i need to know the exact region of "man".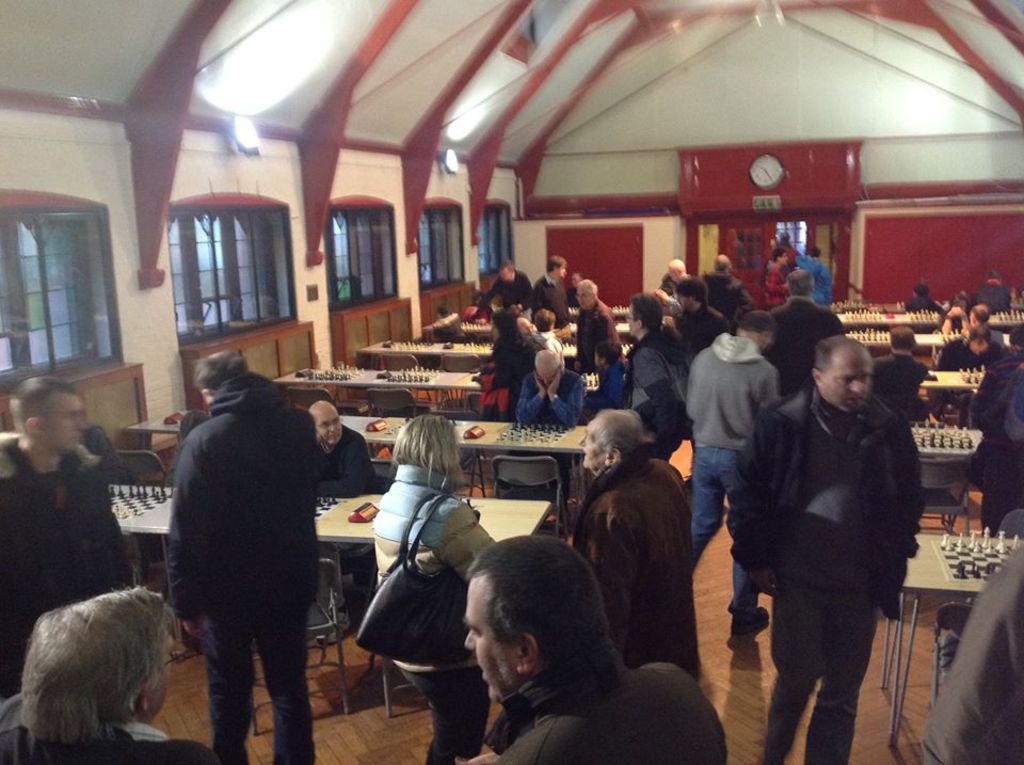
Region: 800, 242, 832, 291.
